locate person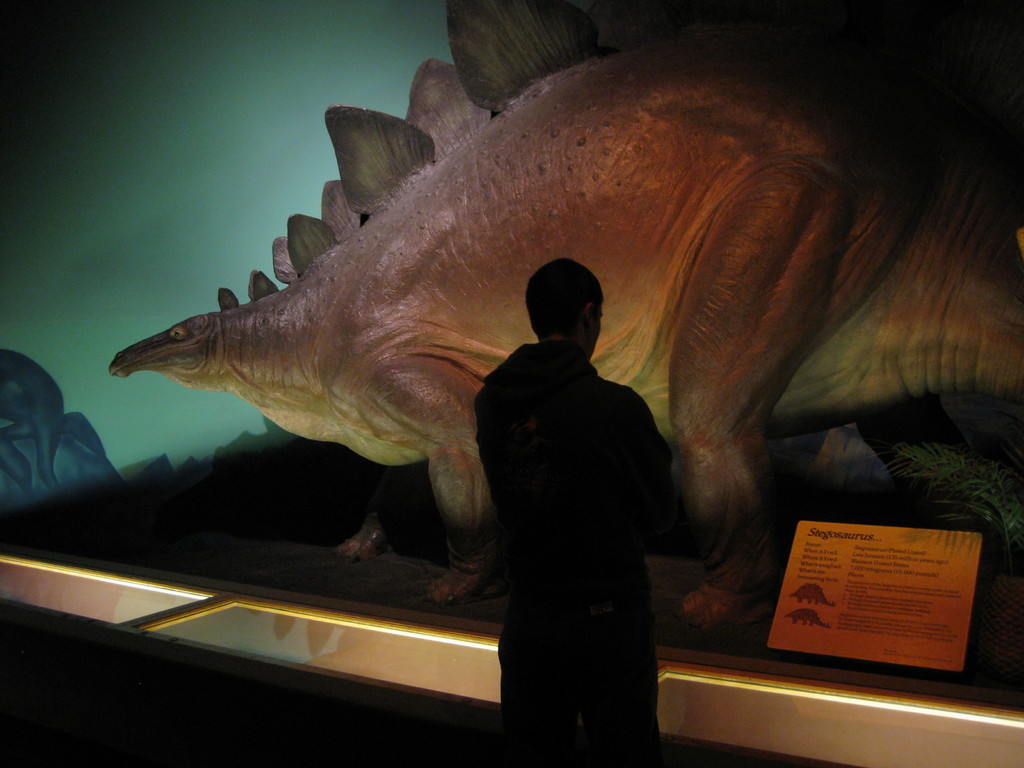
473:228:682:751
